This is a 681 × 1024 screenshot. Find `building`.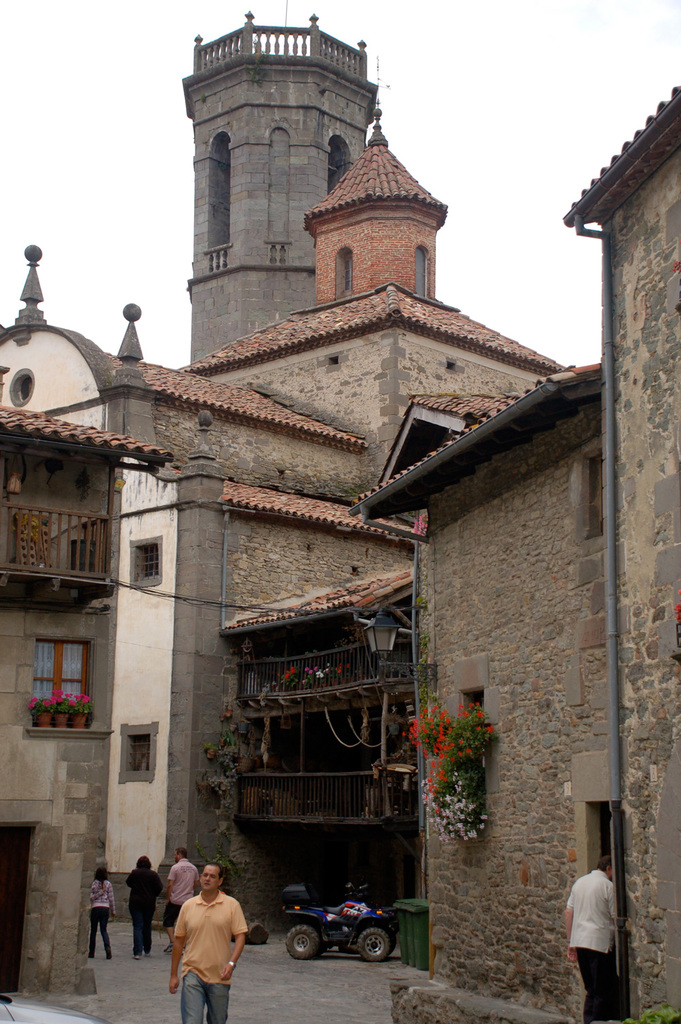
Bounding box: 182,11,378,337.
